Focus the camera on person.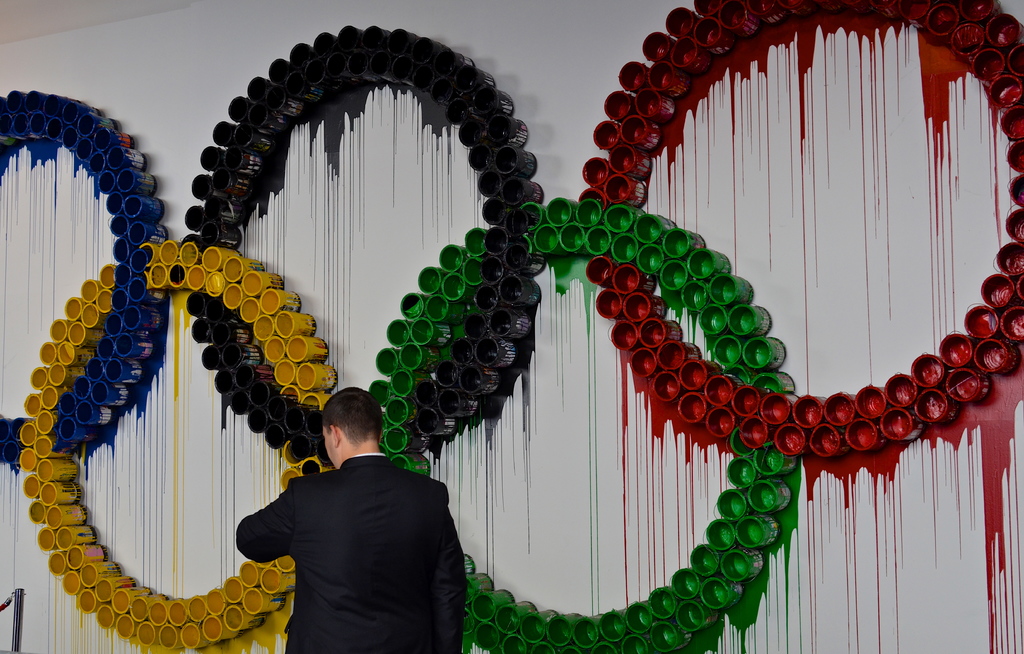
Focus region: bbox=[237, 387, 454, 642].
